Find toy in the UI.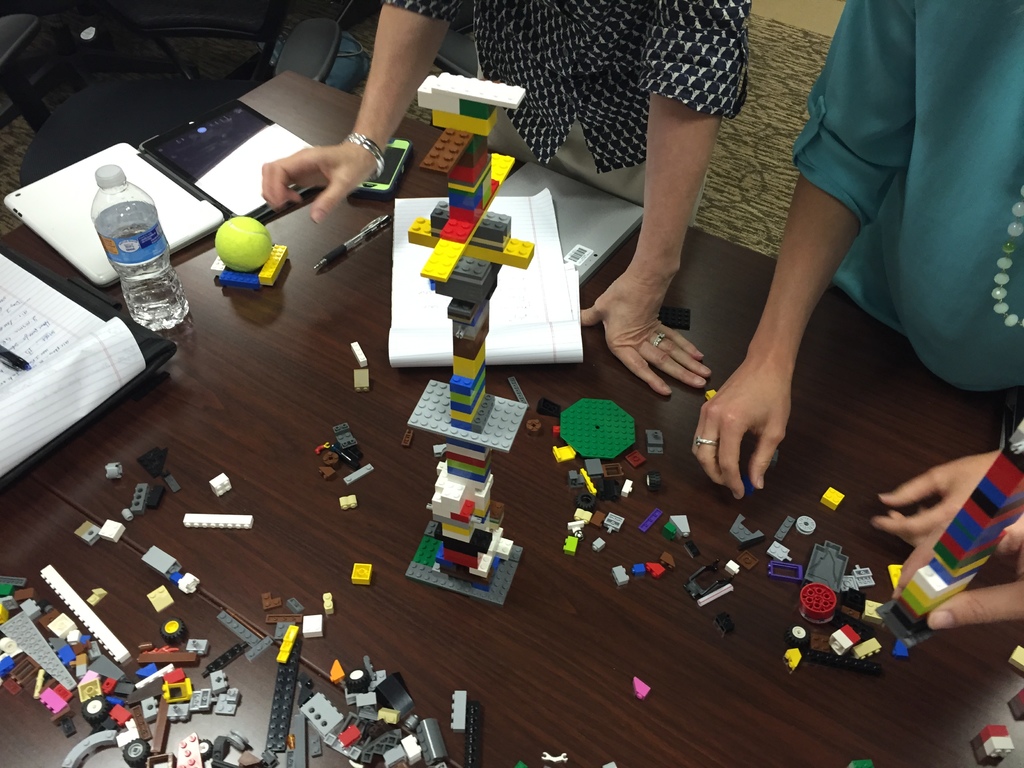
UI element at locate(624, 478, 634, 499).
